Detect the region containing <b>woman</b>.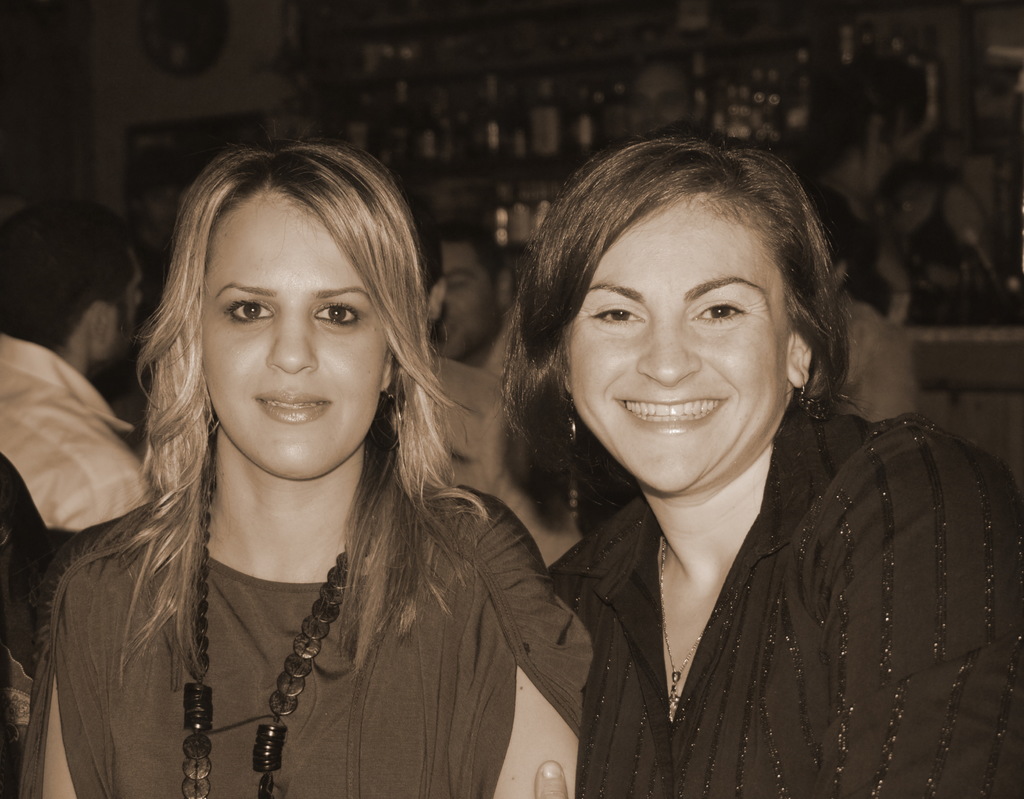
select_region(511, 133, 1023, 798).
